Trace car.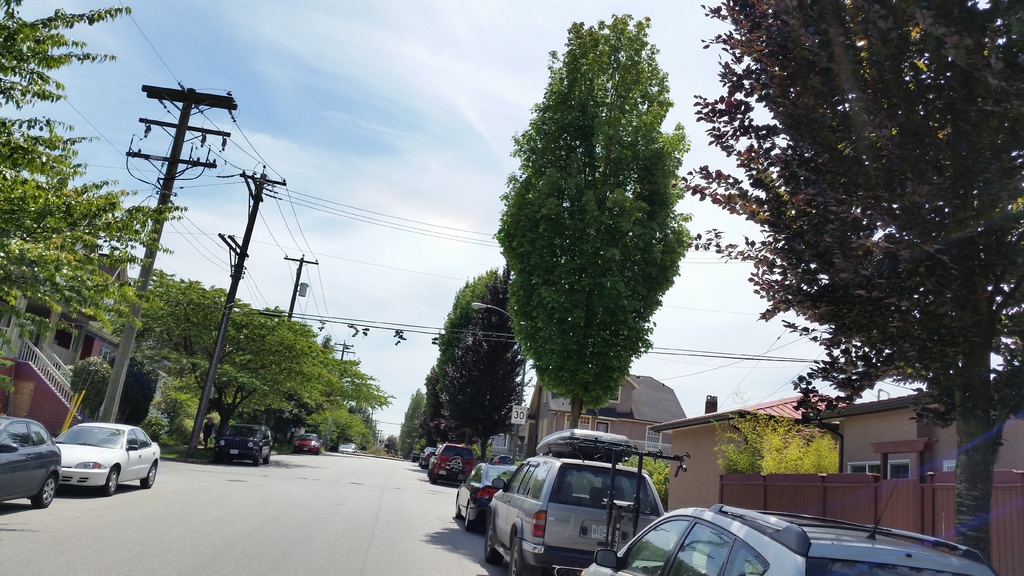
Traced to (336, 443, 357, 454).
